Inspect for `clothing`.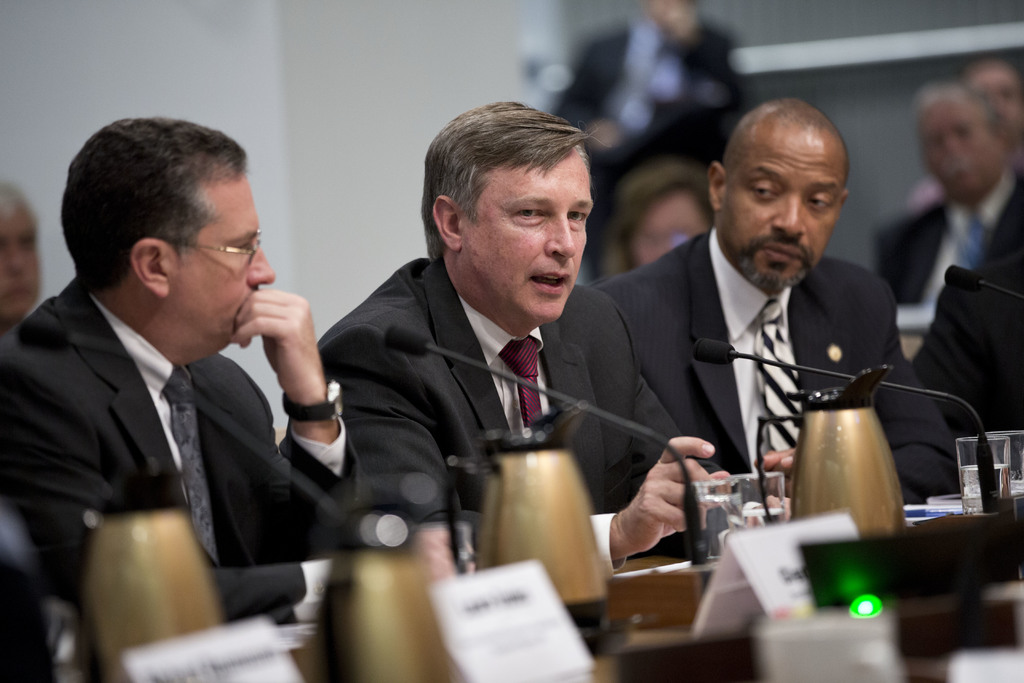
Inspection: rect(585, 226, 965, 509).
